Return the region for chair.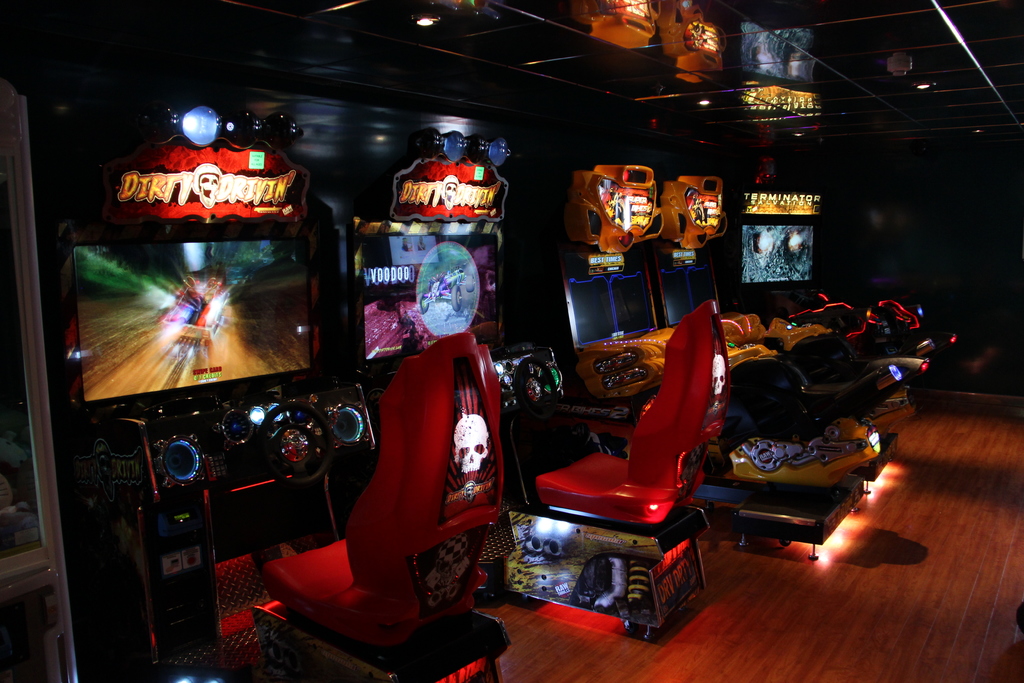
bbox(278, 349, 505, 673).
